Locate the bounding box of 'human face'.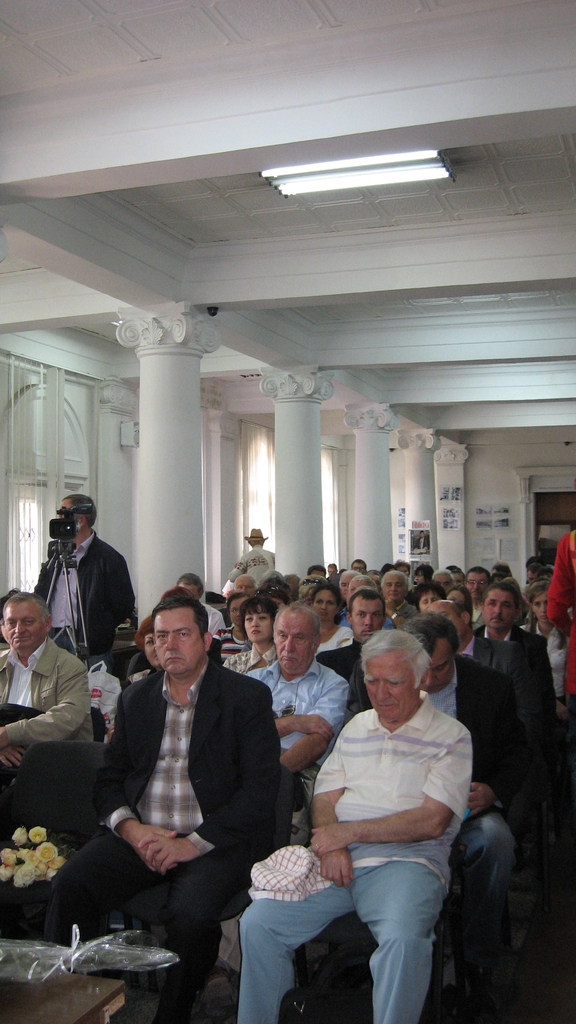
Bounding box: 60, 498, 81, 540.
